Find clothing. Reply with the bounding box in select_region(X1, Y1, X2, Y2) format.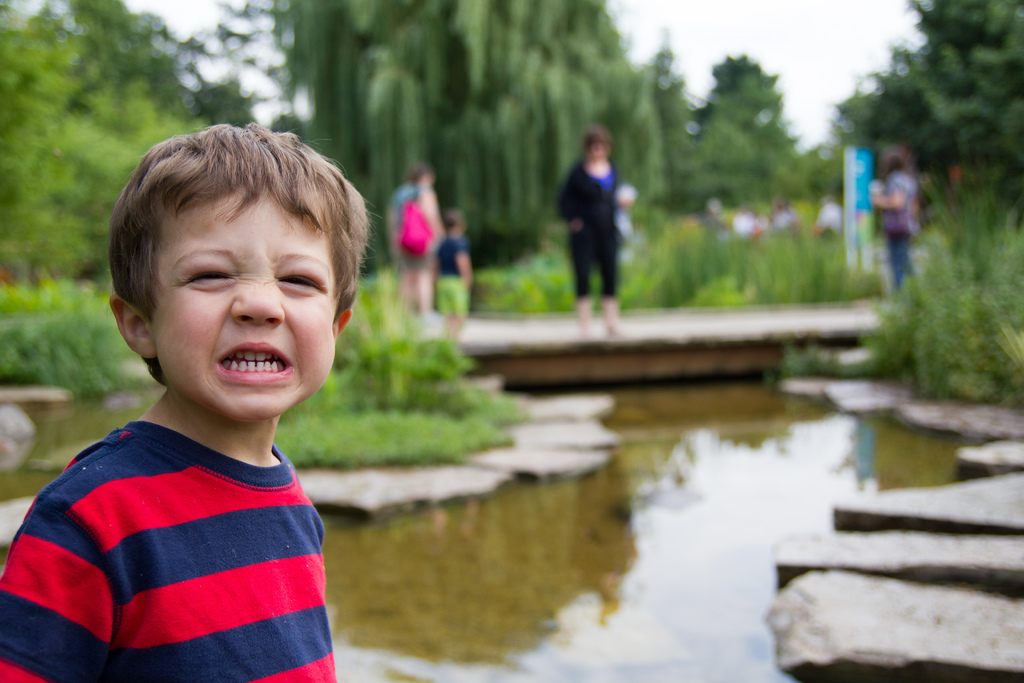
select_region(435, 239, 470, 325).
